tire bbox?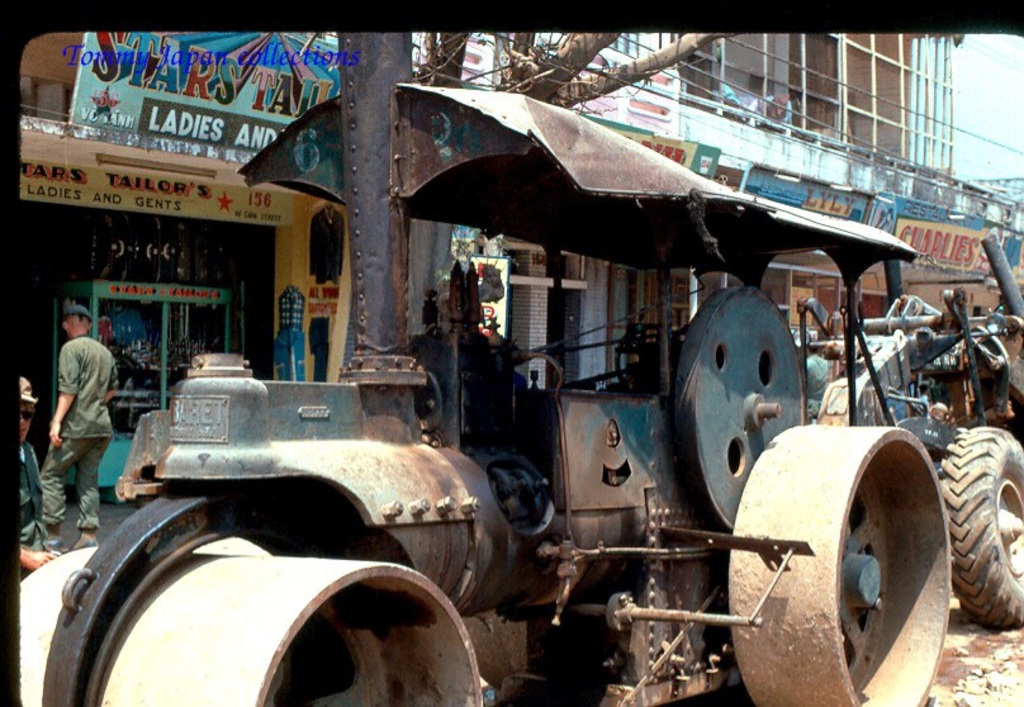
pyautogui.locateOnScreen(953, 424, 1023, 636)
